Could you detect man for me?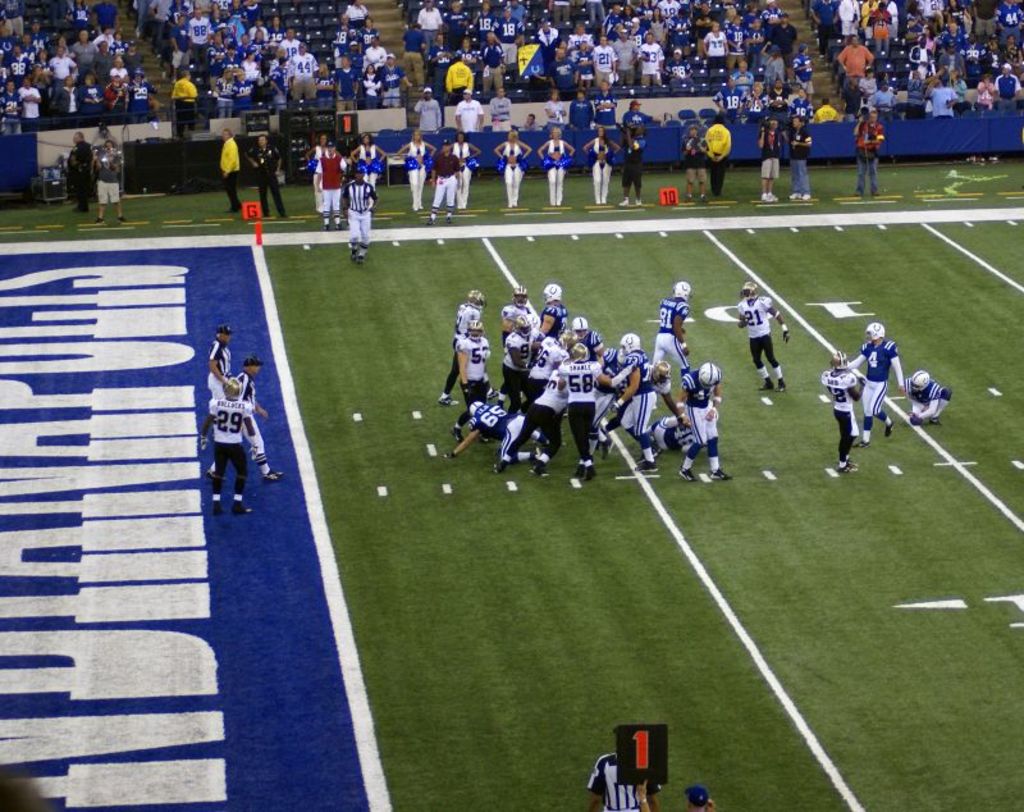
Detection result: 792, 86, 808, 115.
